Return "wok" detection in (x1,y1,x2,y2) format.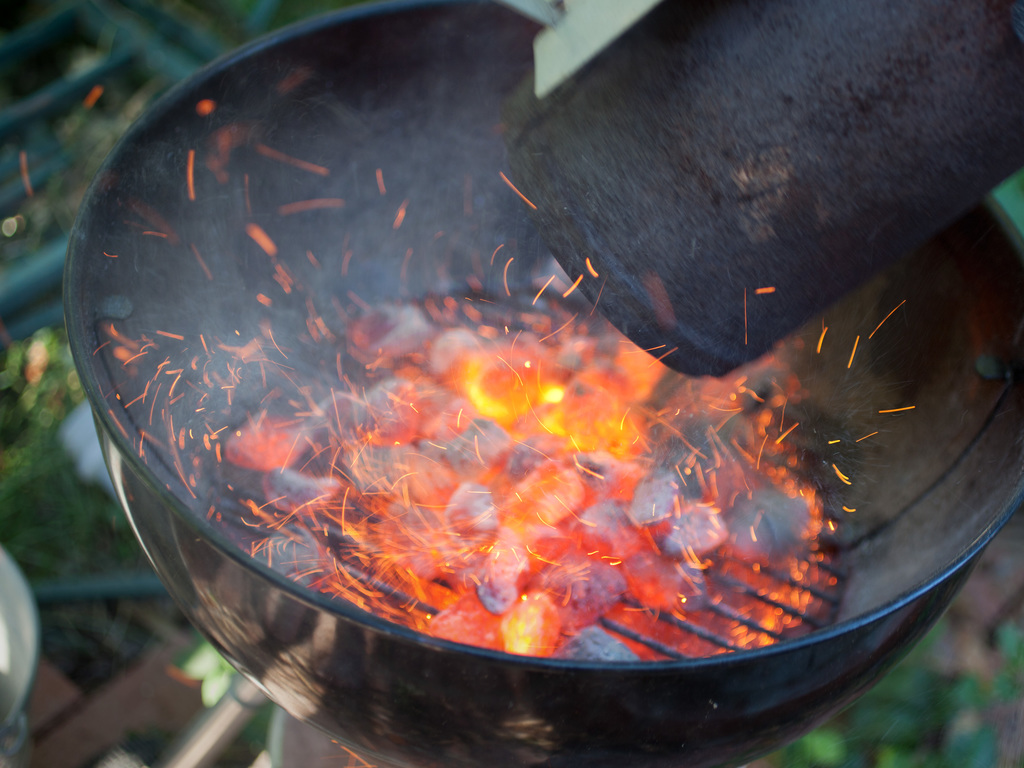
(65,0,1023,767).
